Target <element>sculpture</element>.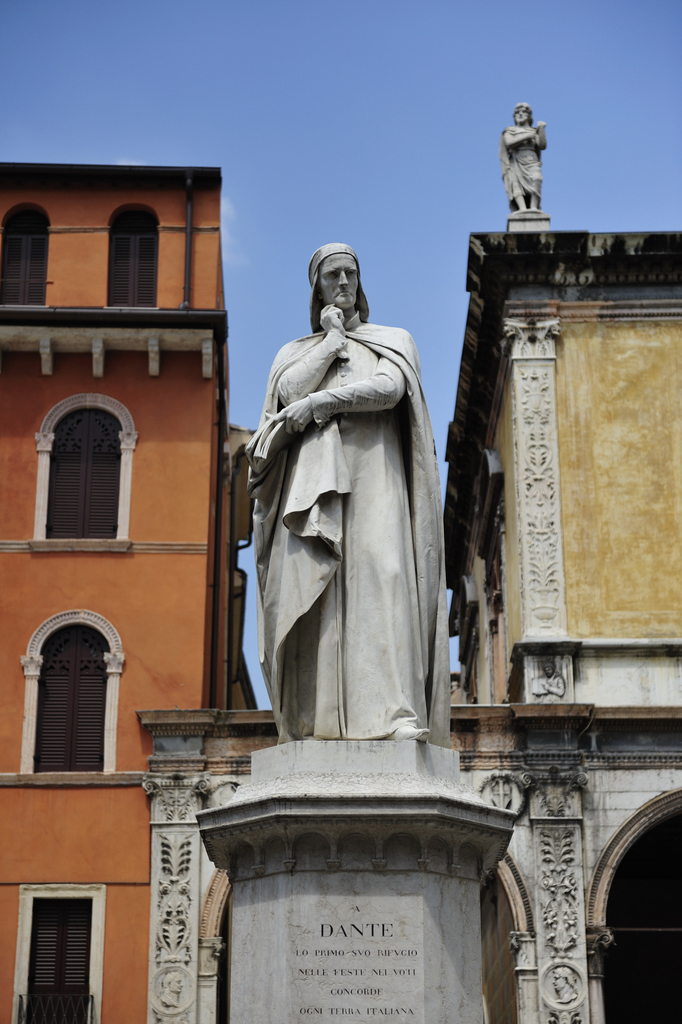
Target region: rect(489, 79, 561, 232).
